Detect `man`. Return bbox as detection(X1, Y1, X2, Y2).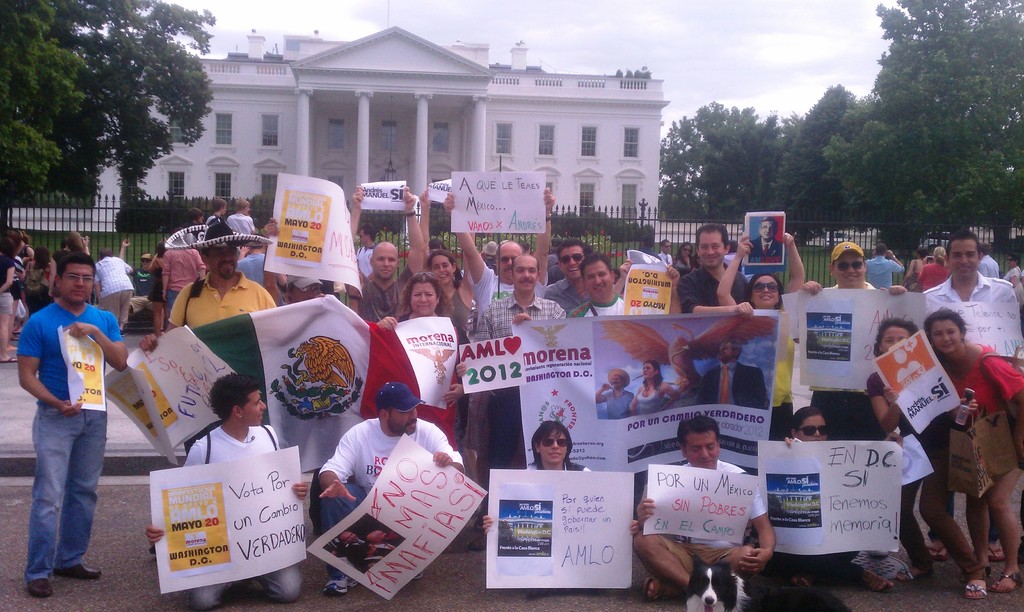
detection(568, 250, 630, 321).
